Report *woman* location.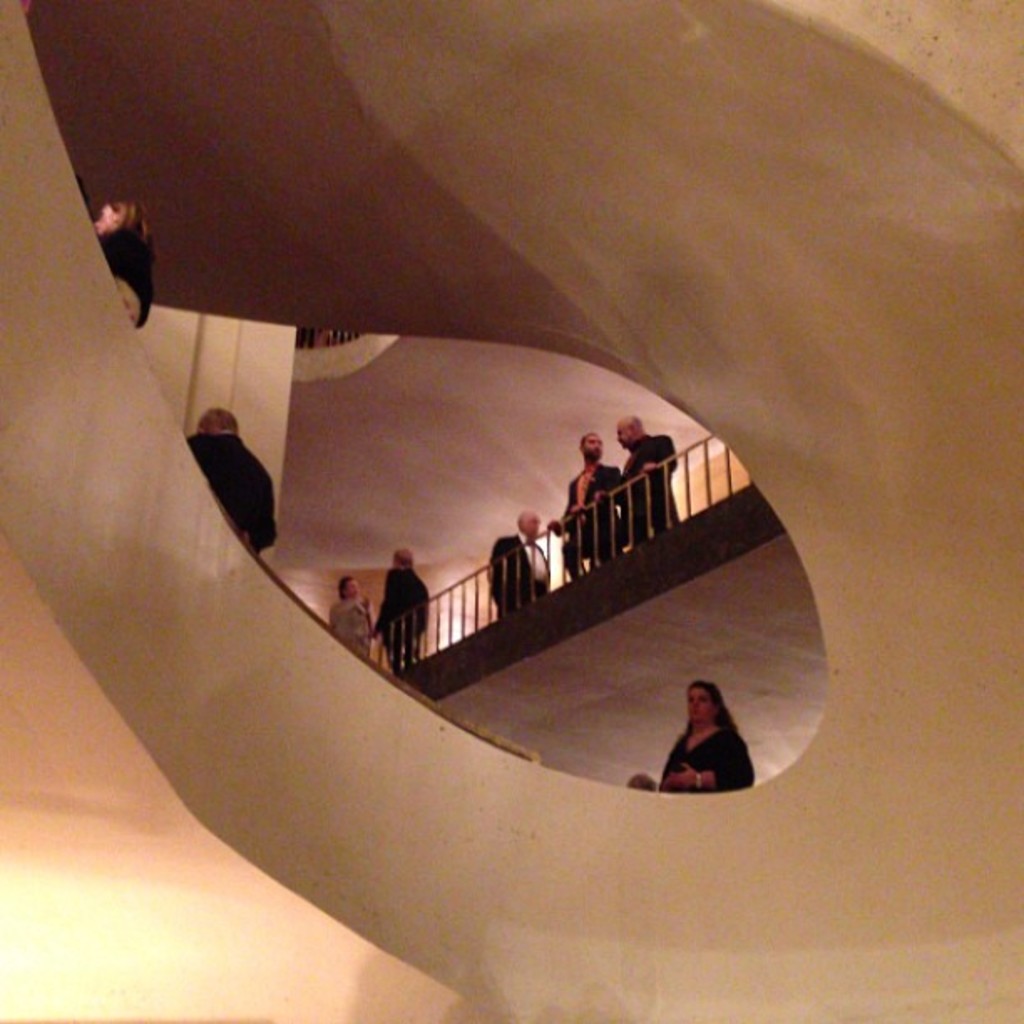
Report: 92/197/156/330.
